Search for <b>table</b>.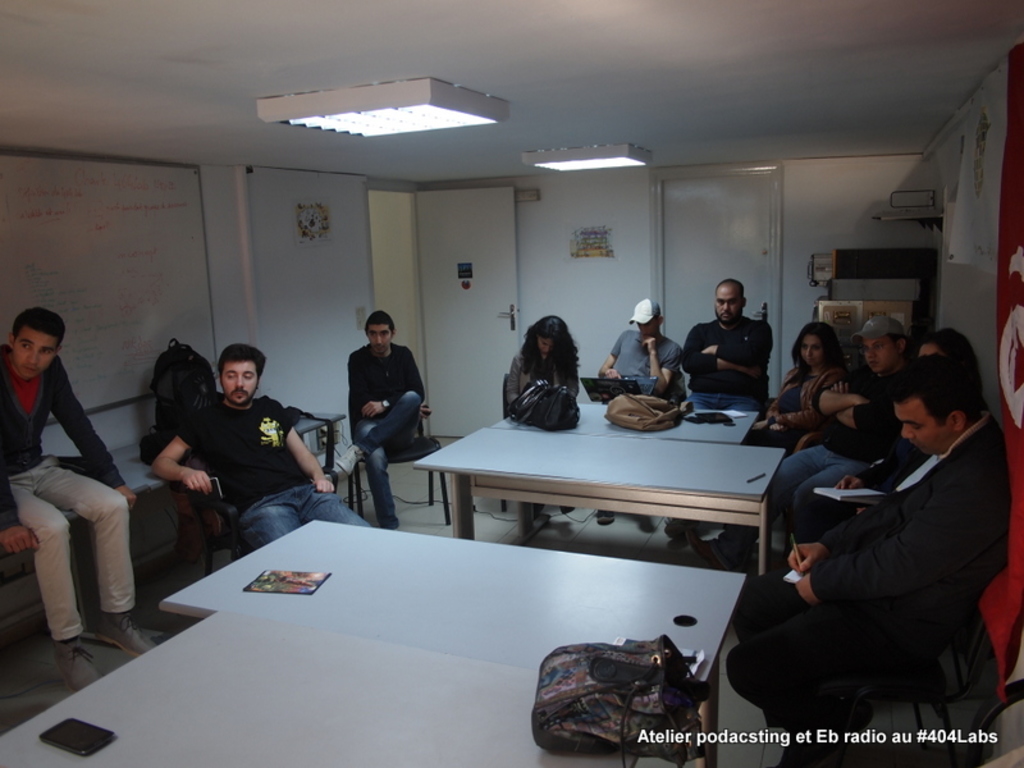
Found at Rect(426, 408, 781, 581).
